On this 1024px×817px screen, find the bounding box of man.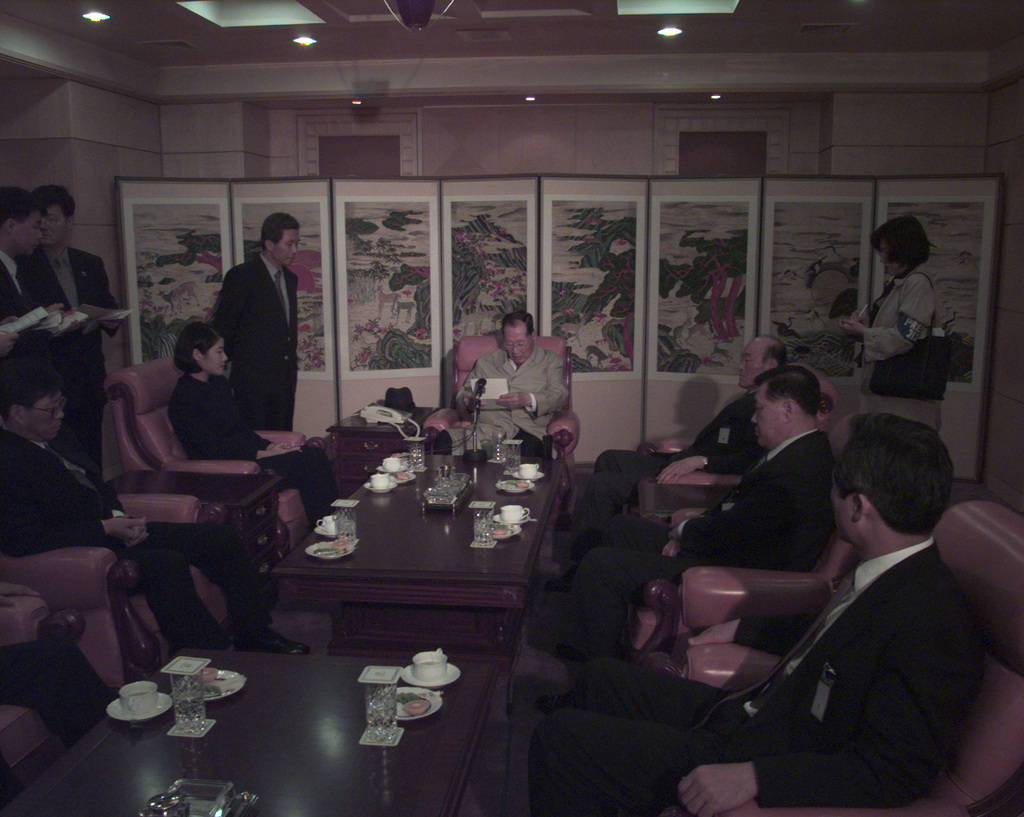
Bounding box: 540:361:828:708.
